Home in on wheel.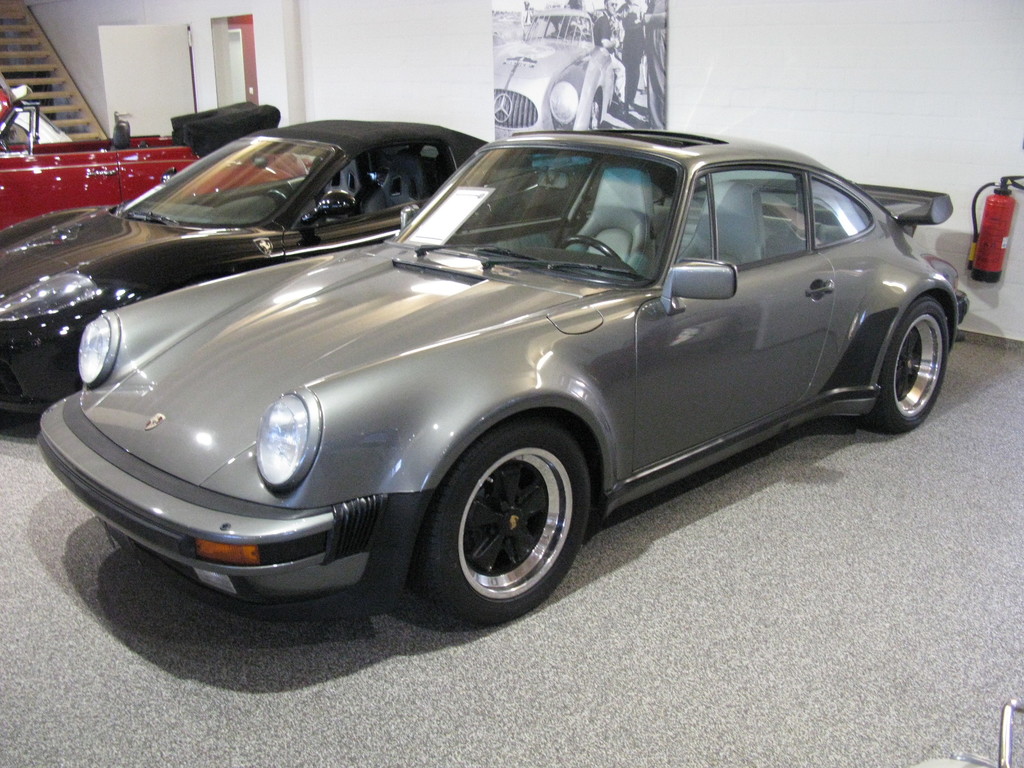
Homed in at Rect(420, 429, 595, 616).
